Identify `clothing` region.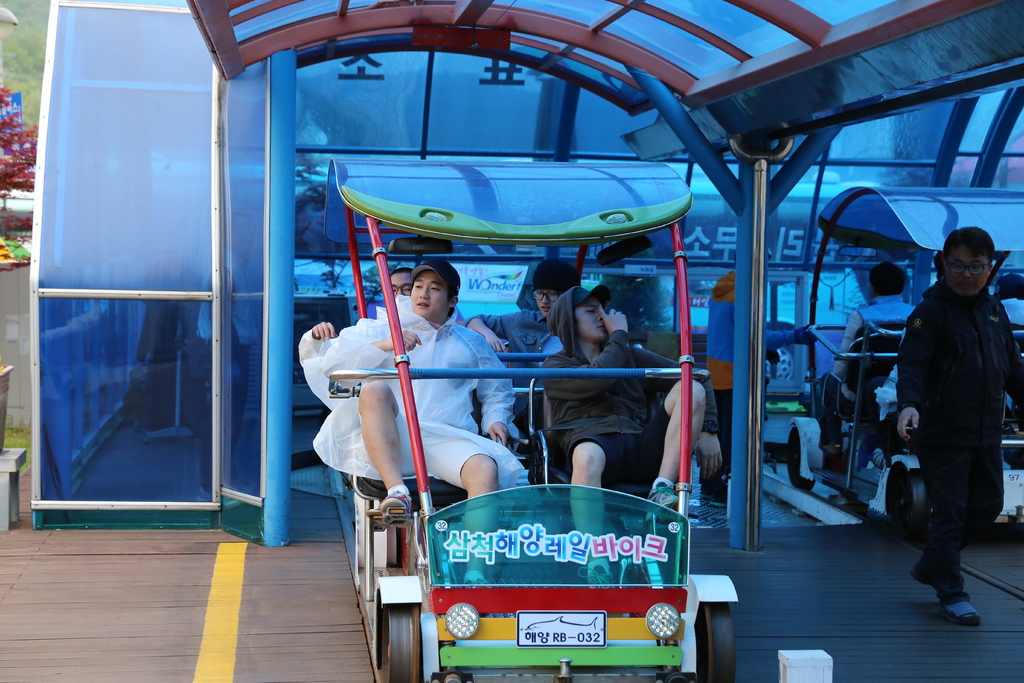
Region: <box>468,310,565,400</box>.
